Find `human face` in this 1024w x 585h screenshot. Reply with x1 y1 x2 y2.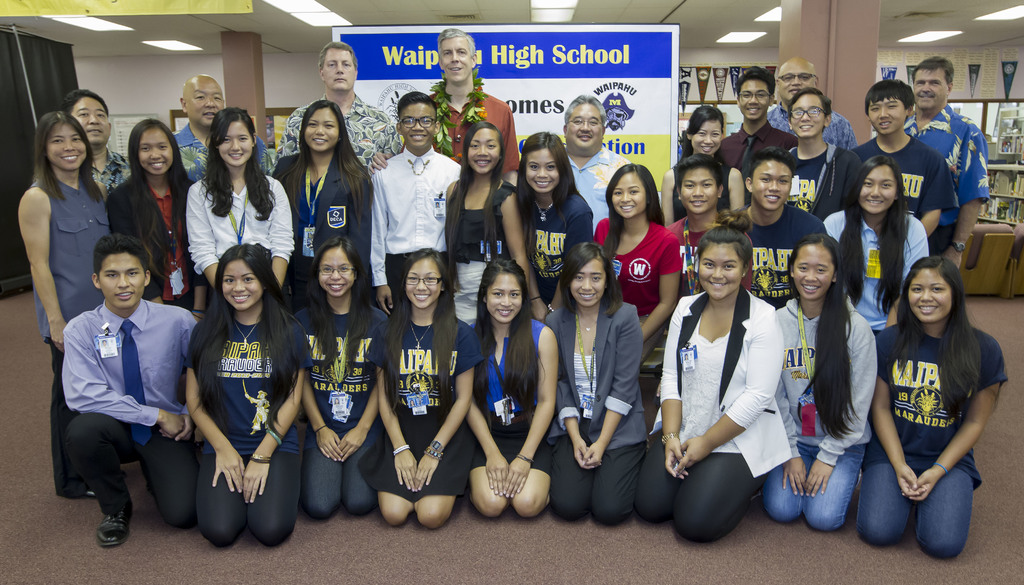
220 113 253 167.
